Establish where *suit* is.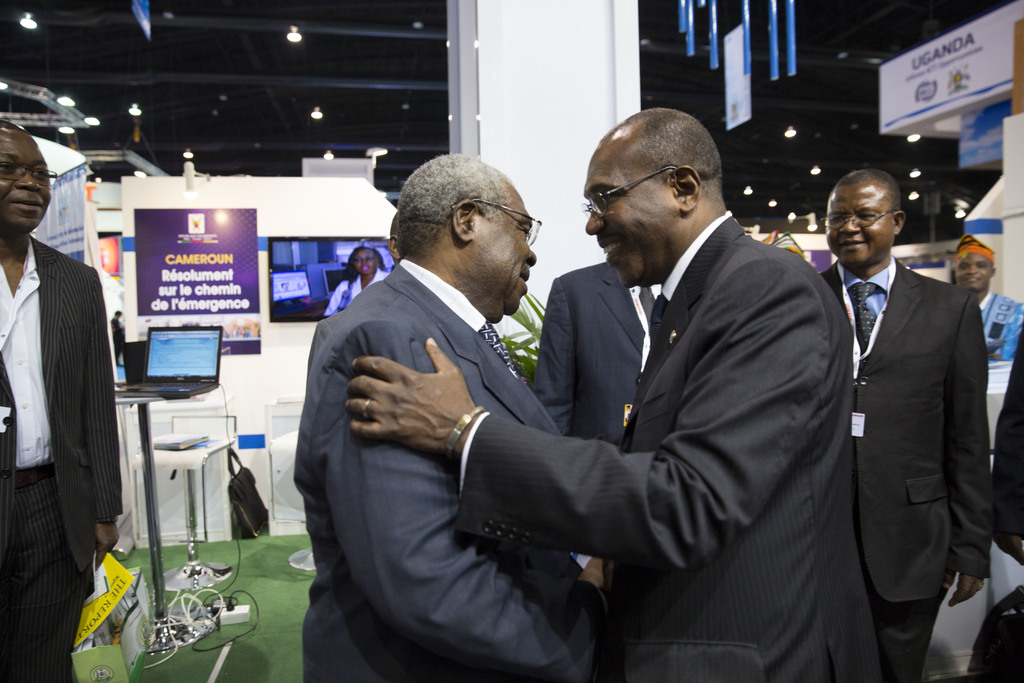
Established at left=308, top=311, right=340, bottom=377.
